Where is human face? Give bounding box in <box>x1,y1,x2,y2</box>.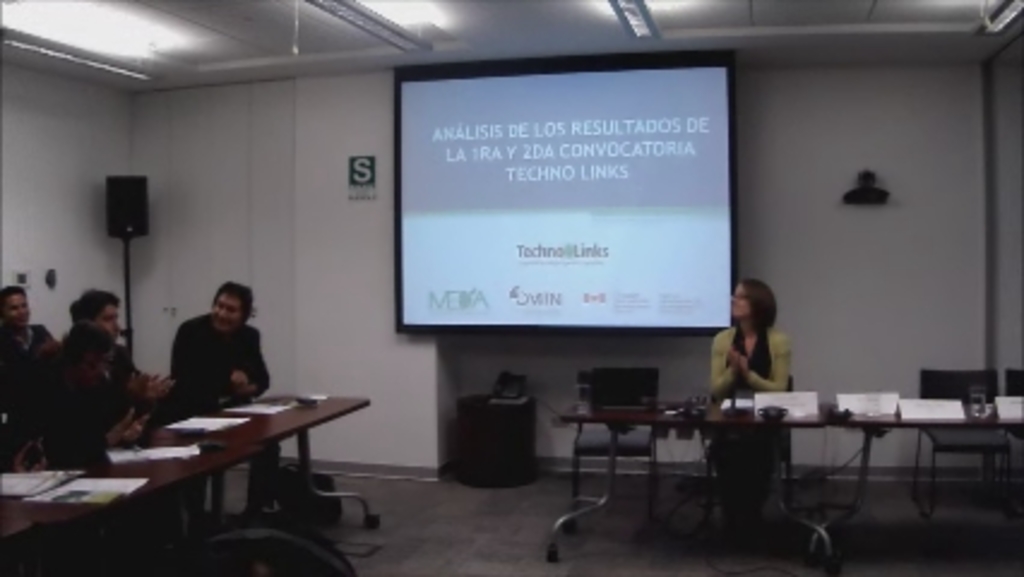
<box>0,296,29,325</box>.
